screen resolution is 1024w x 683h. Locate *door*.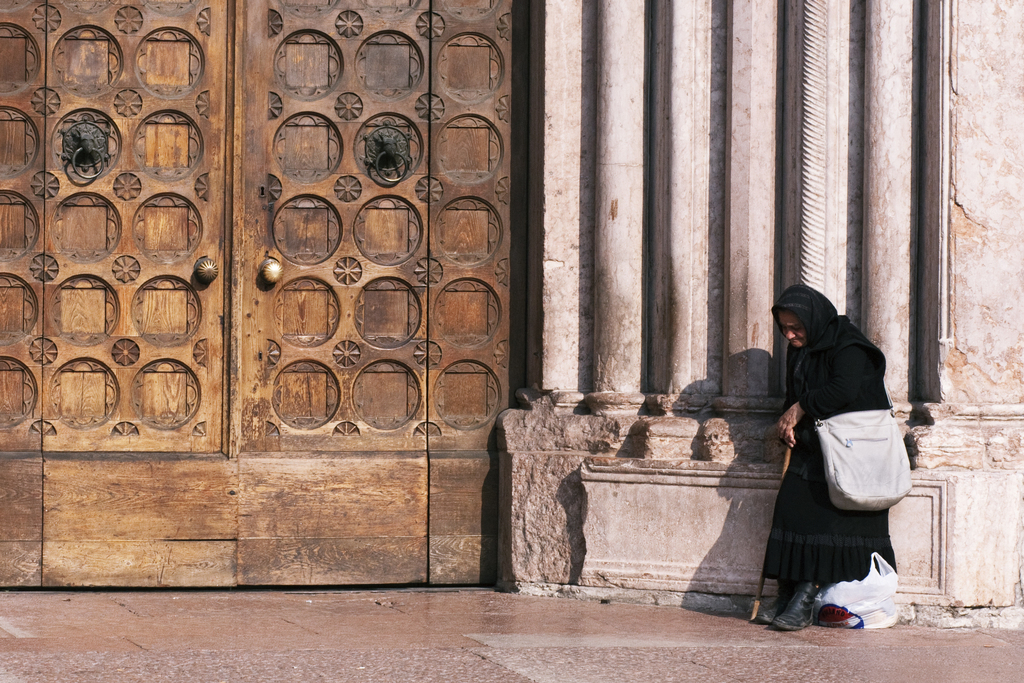
select_region(0, 0, 534, 590).
